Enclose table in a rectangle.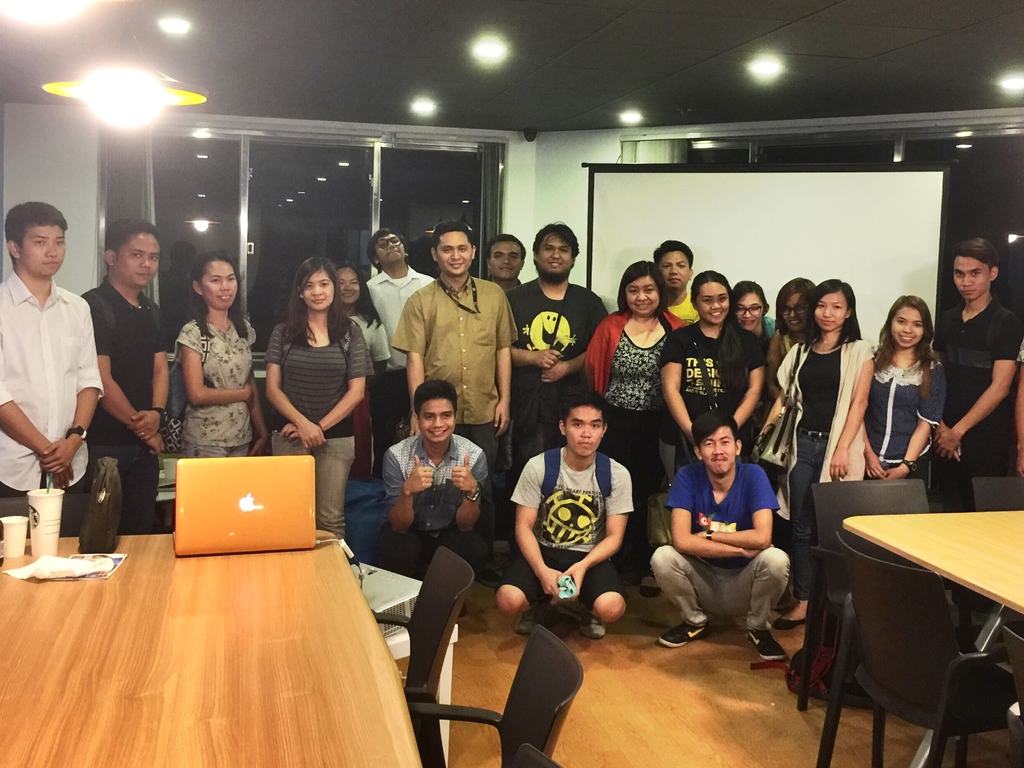
801 495 1022 765.
